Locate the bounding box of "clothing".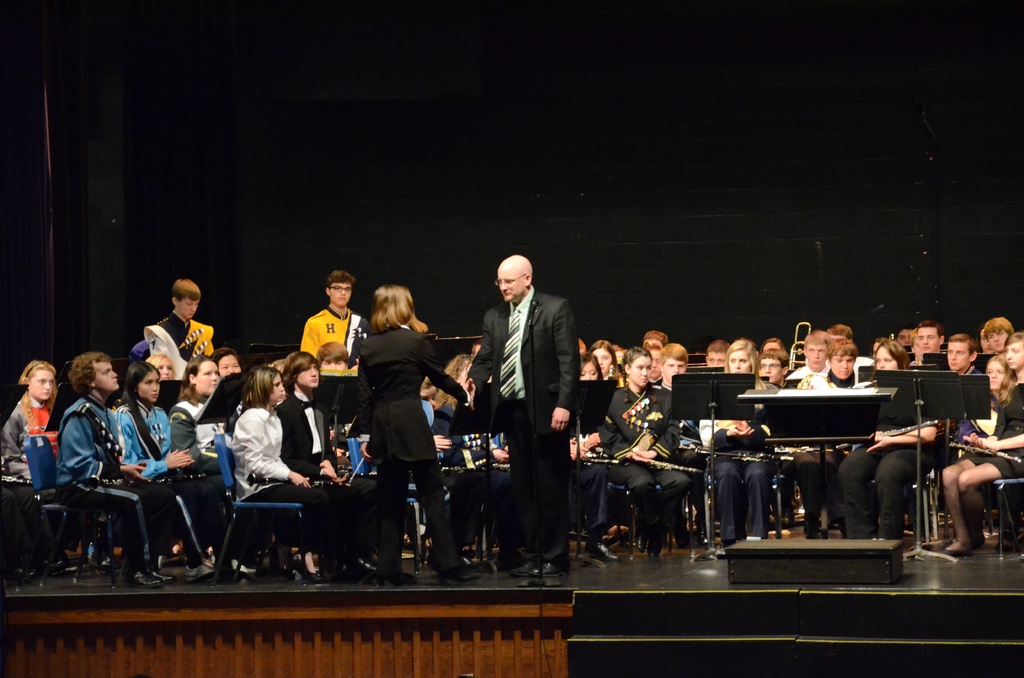
Bounding box: locate(122, 398, 212, 559).
